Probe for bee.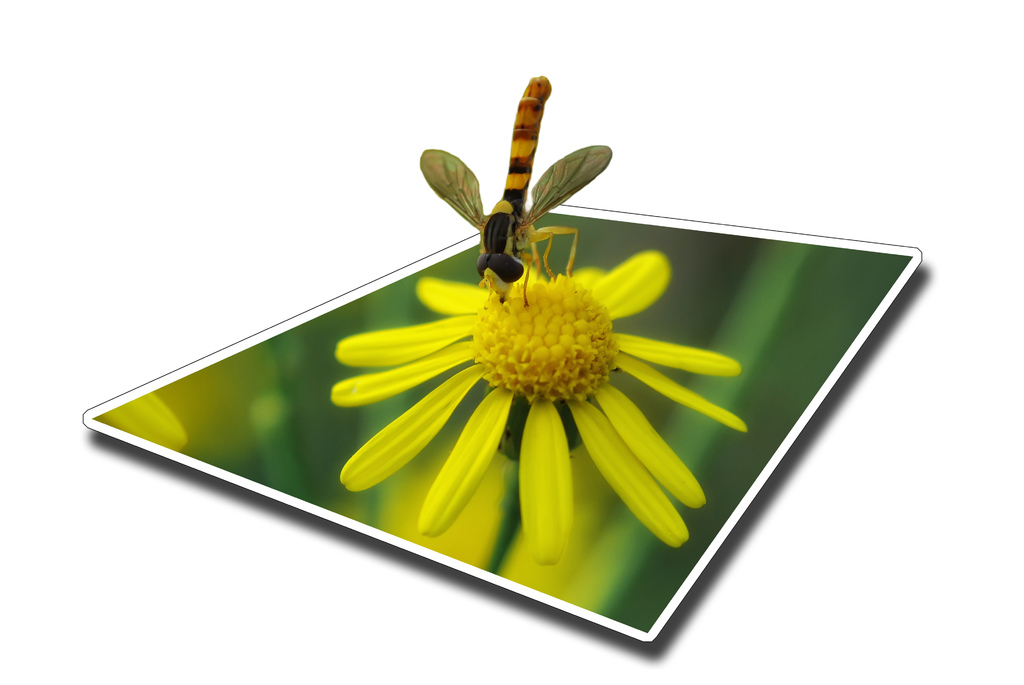
Probe result: (left=411, top=84, right=605, bottom=310).
